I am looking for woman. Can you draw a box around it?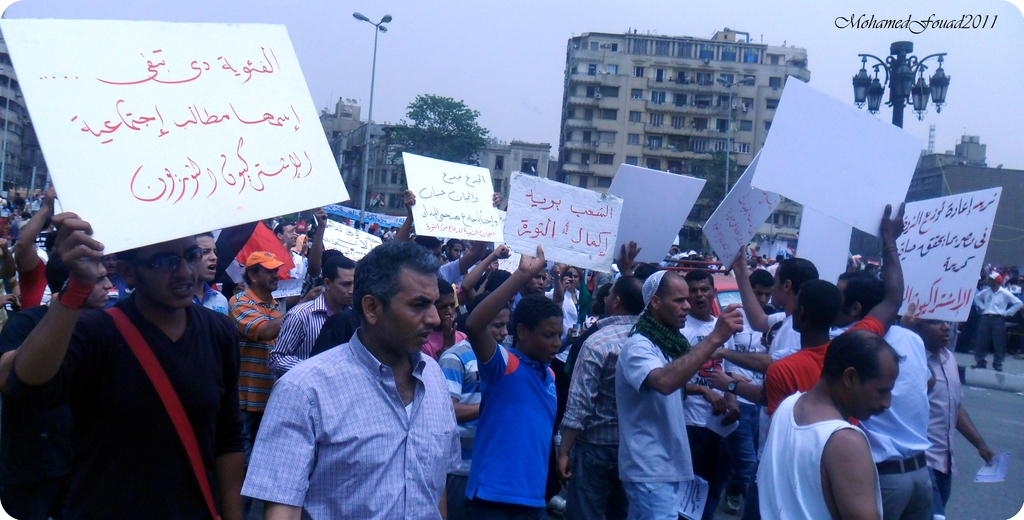
Sure, the bounding box is bbox(273, 223, 302, 278).
